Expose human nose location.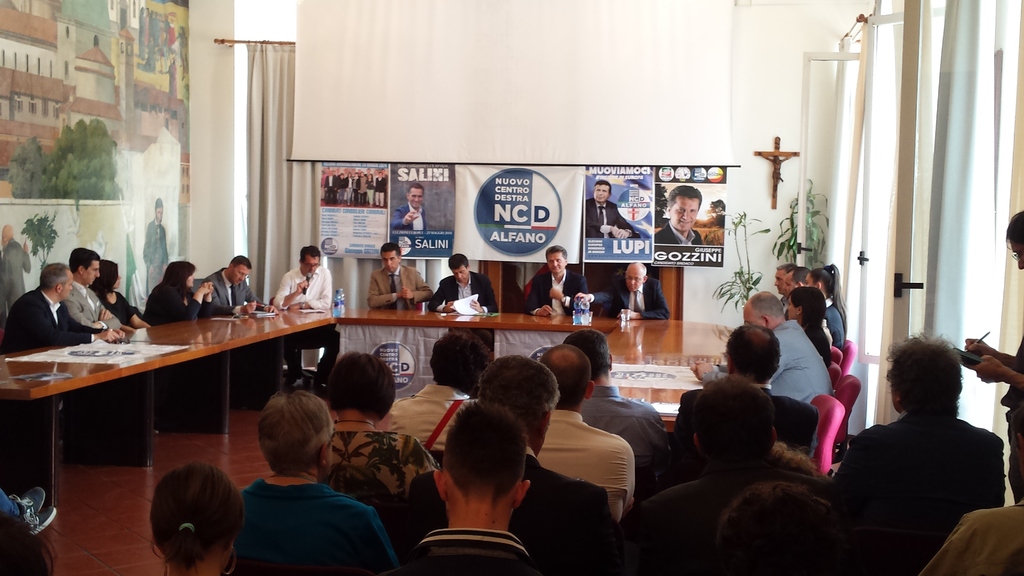
Exposed at 387, 259, 392, 264.
